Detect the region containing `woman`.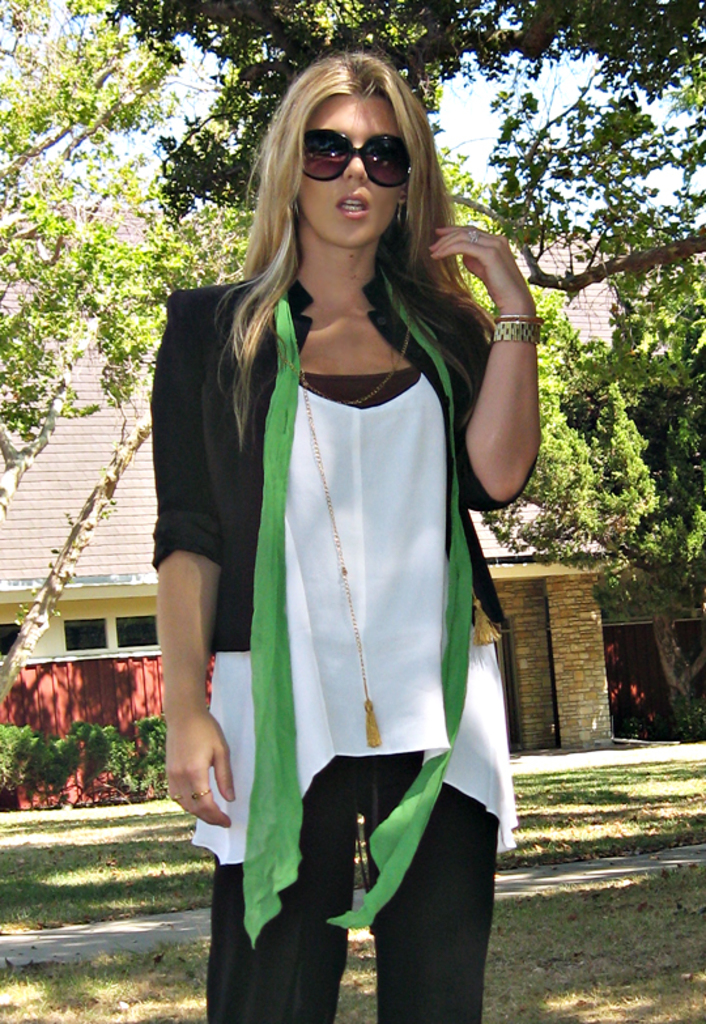
Rect(163, 56, 549, 999).
